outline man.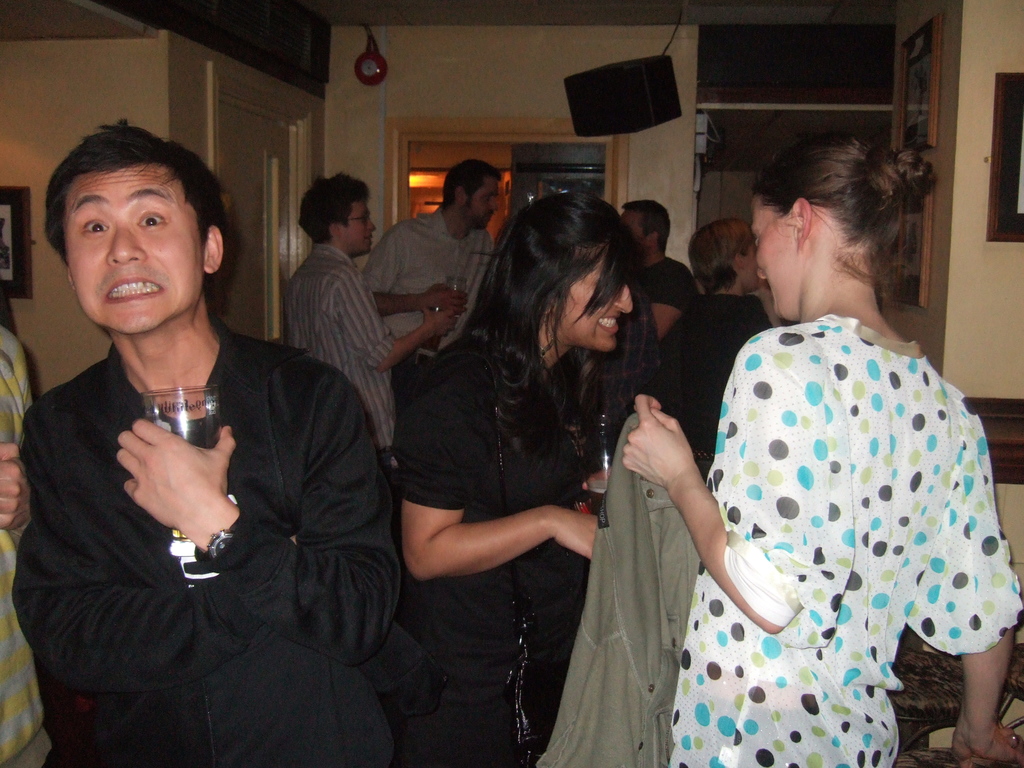
Outline: <bbox>614, 202, 705, 326</bbox>.
